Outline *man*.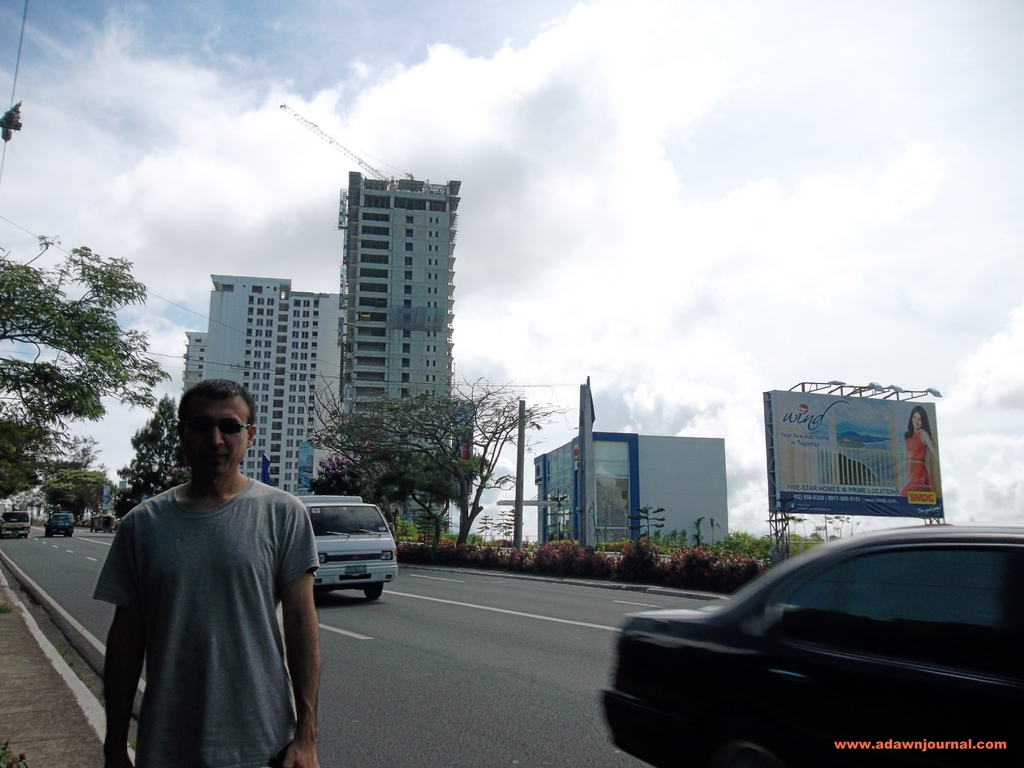
Outline: crop(65, 386, 323, 762).
